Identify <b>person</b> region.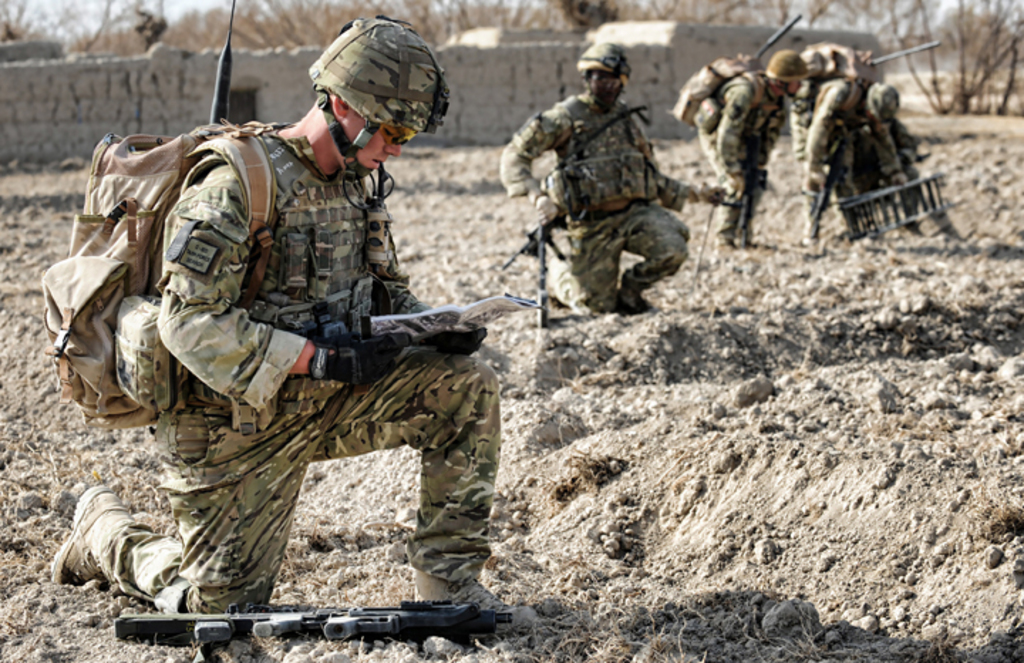
Region: 695, 44, 804, 253.
